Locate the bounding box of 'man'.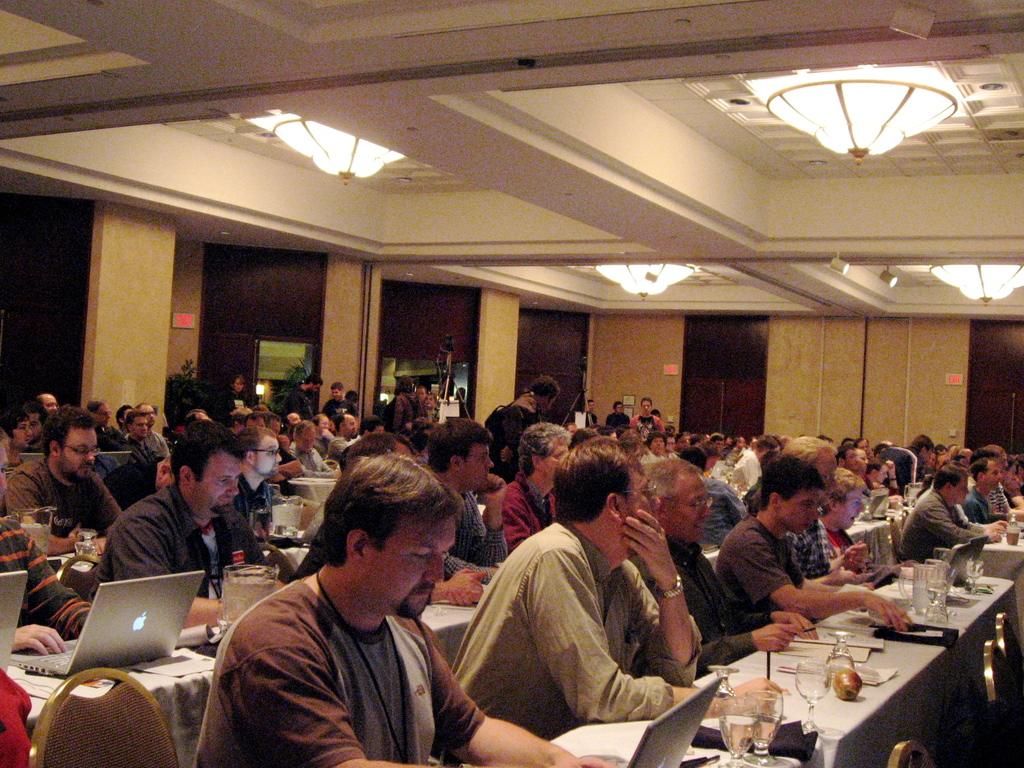
Bounding box: {"x1": 392, "y1": 379, "x2": 418, "y2": 433}.
